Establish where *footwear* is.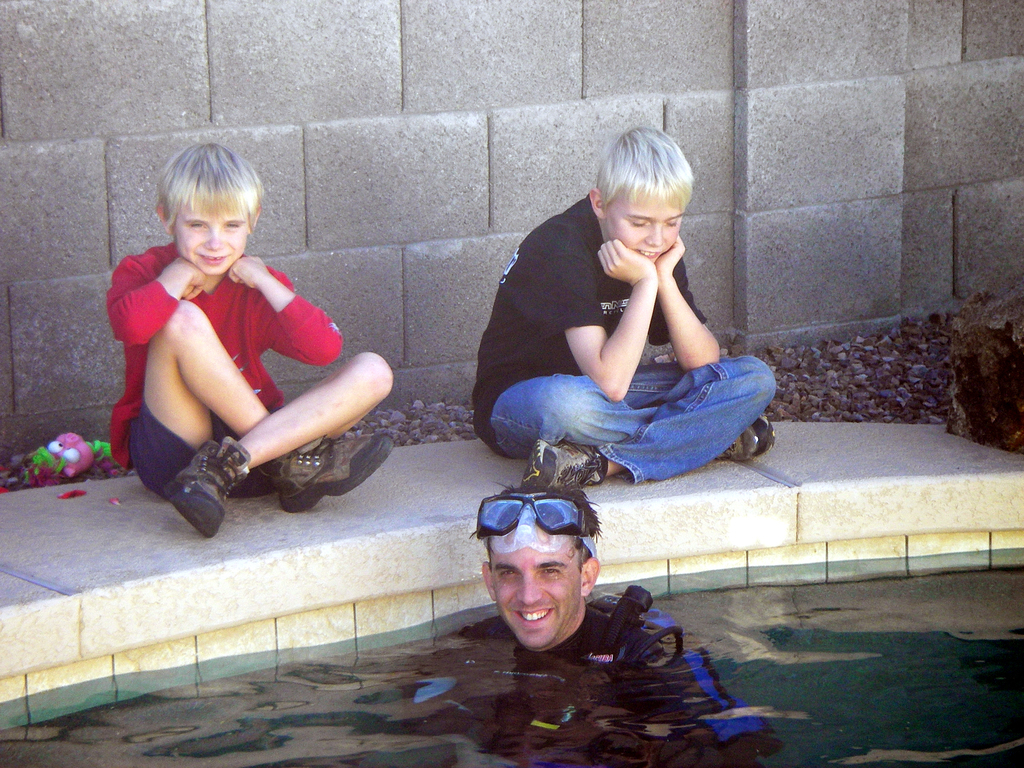
Established at locate(150, 423, 239, 529).
